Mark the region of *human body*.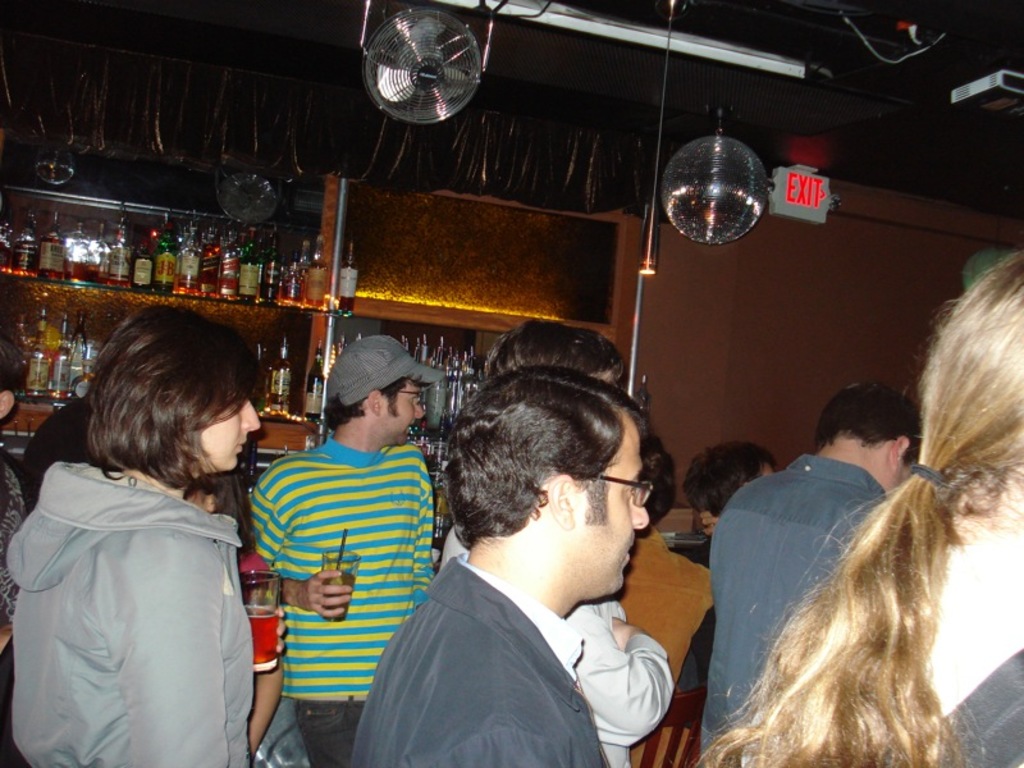
Region: x1=733, y1=511, x2=1023, y2=767.
